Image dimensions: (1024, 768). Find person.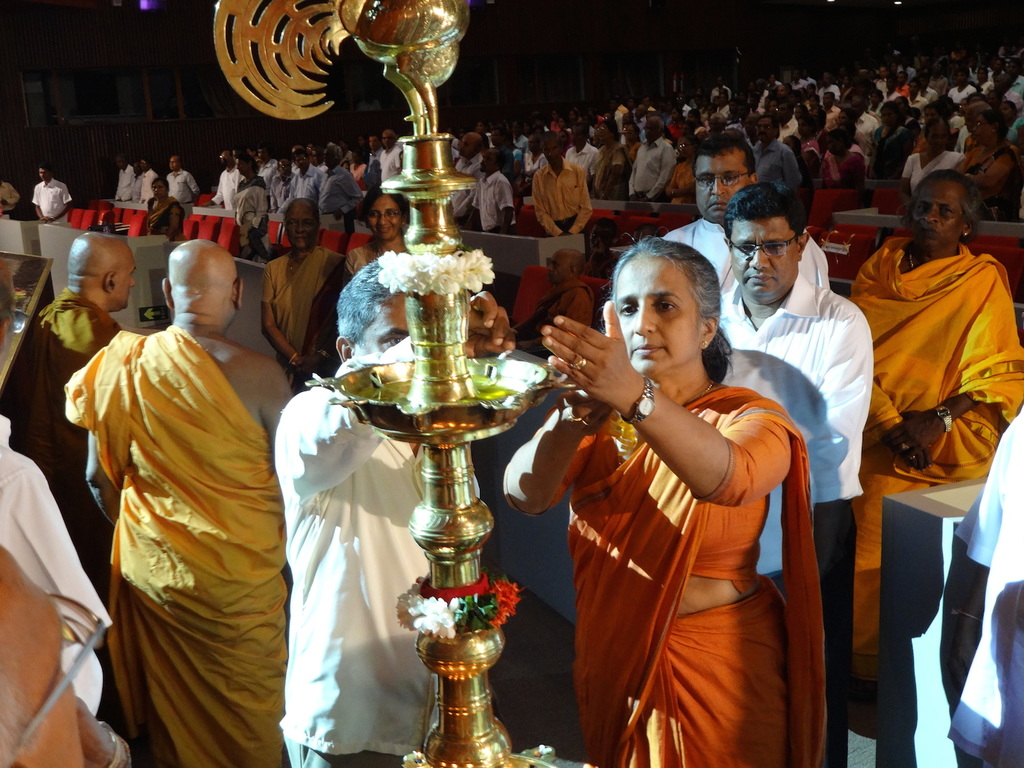
rect(841, 171, 1023, 656).
